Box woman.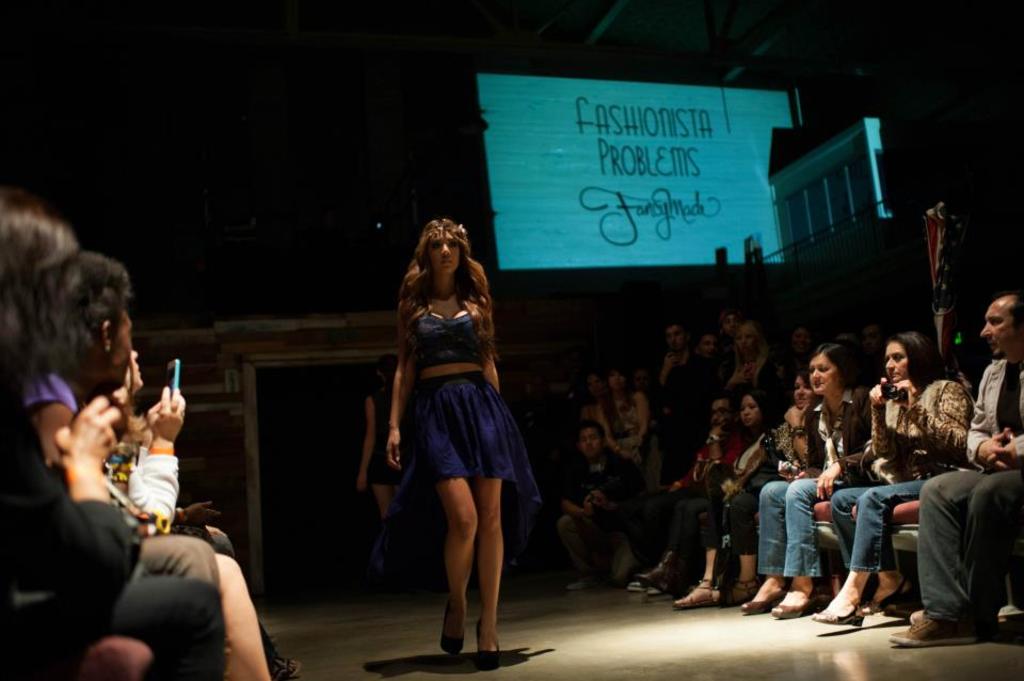
Rect(669, 389, 789, 608).
